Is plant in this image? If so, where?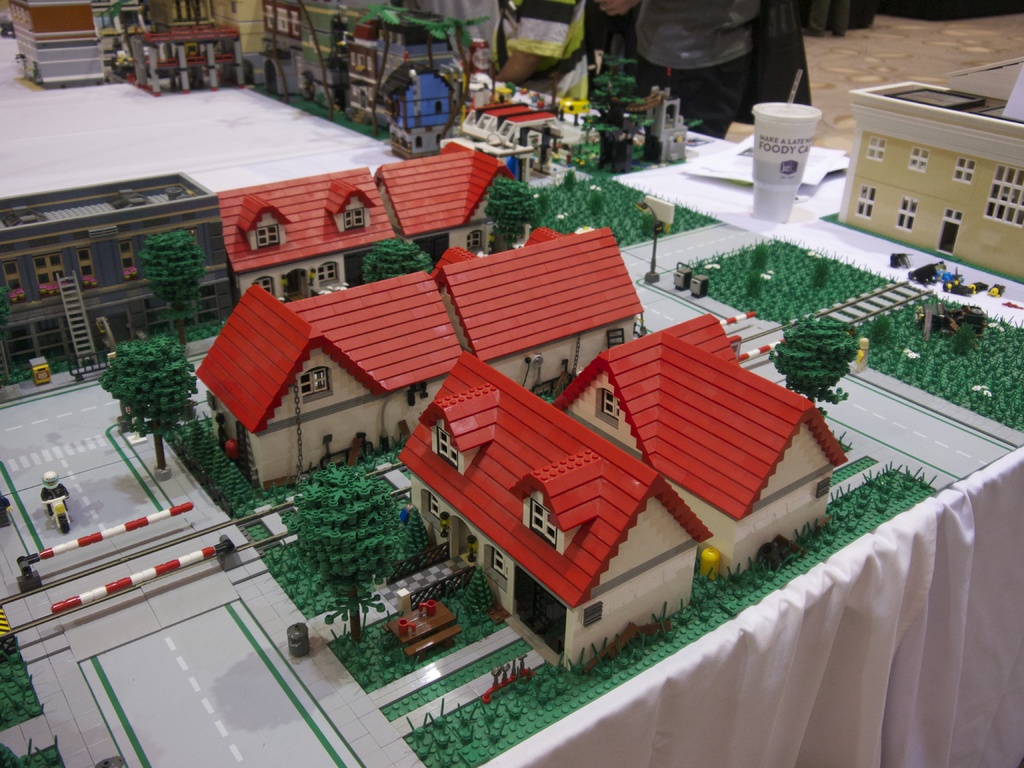
Yes, at bbox=[865, 307, 898, 344].
